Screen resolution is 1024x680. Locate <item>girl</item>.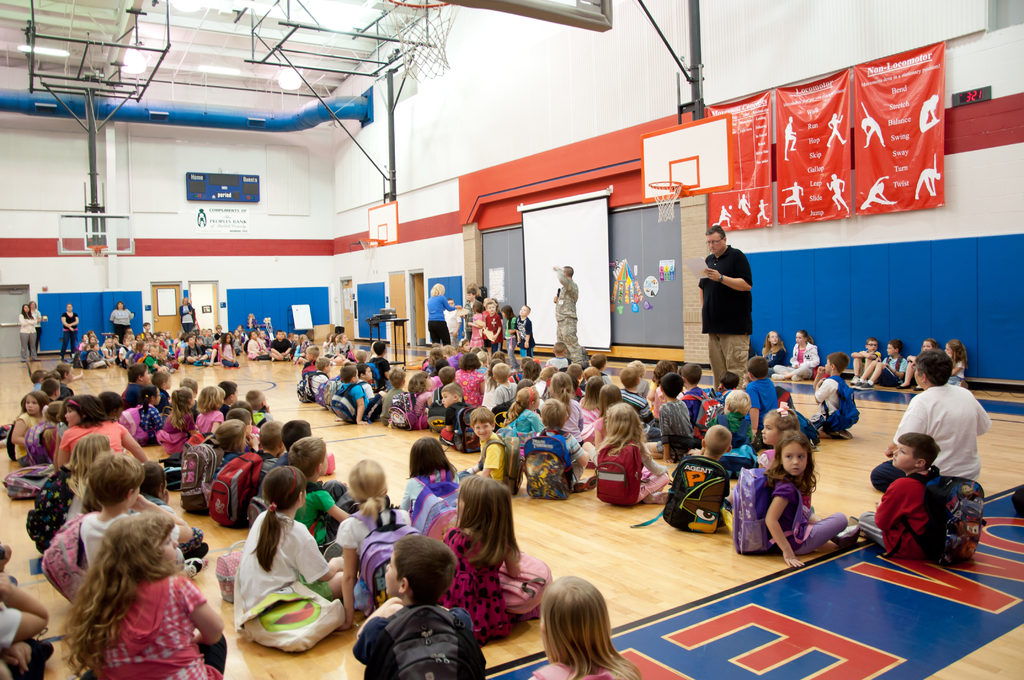
box(172, 295, 200, 336).
